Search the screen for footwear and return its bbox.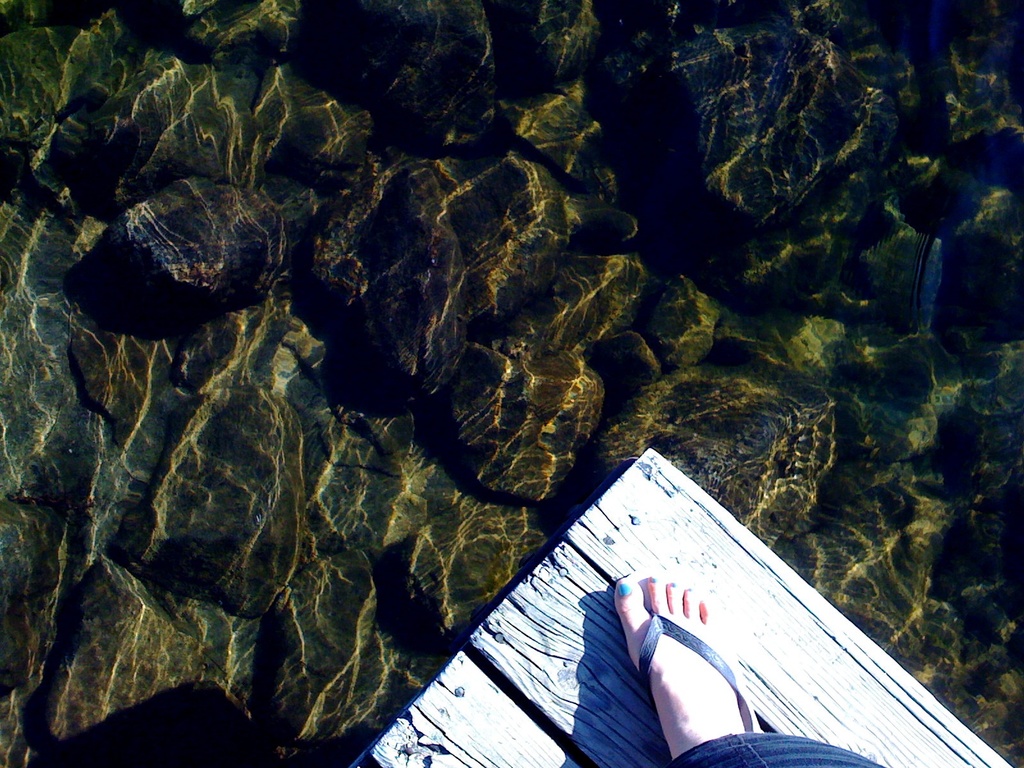
Found: pyautogui.locateOnScreen(619, 556, 758, 733).
